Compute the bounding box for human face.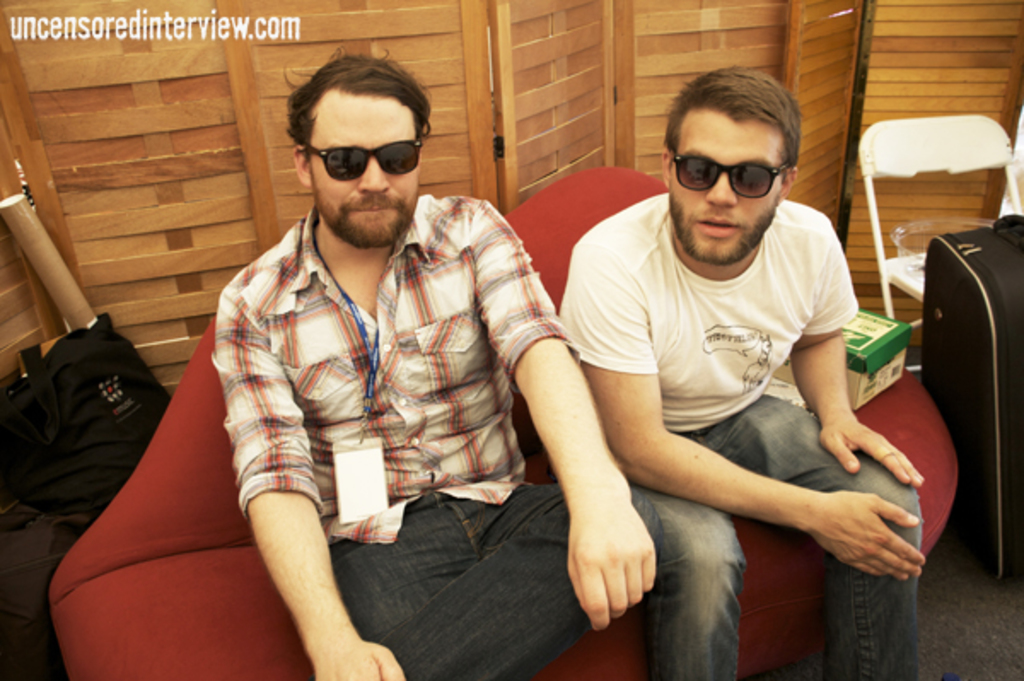
(x1=307, y1=90, x2=418, y2=246).
